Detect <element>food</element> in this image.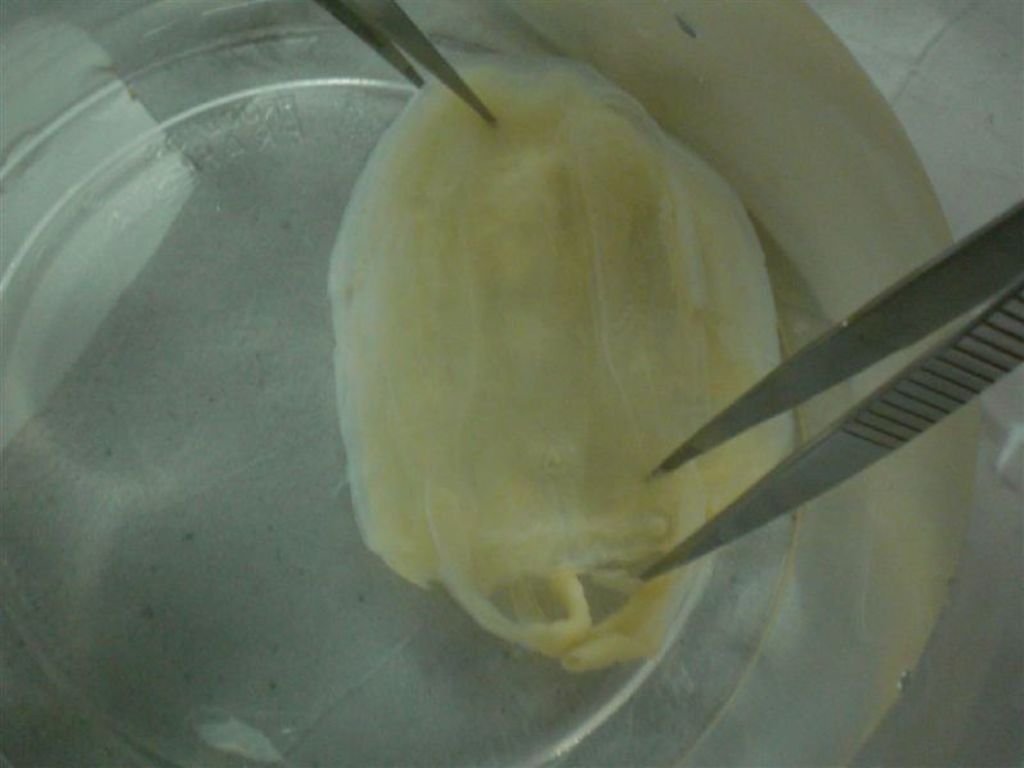
Detection: pyautogui.locateOnScreen(355, 31, 936, 673).
